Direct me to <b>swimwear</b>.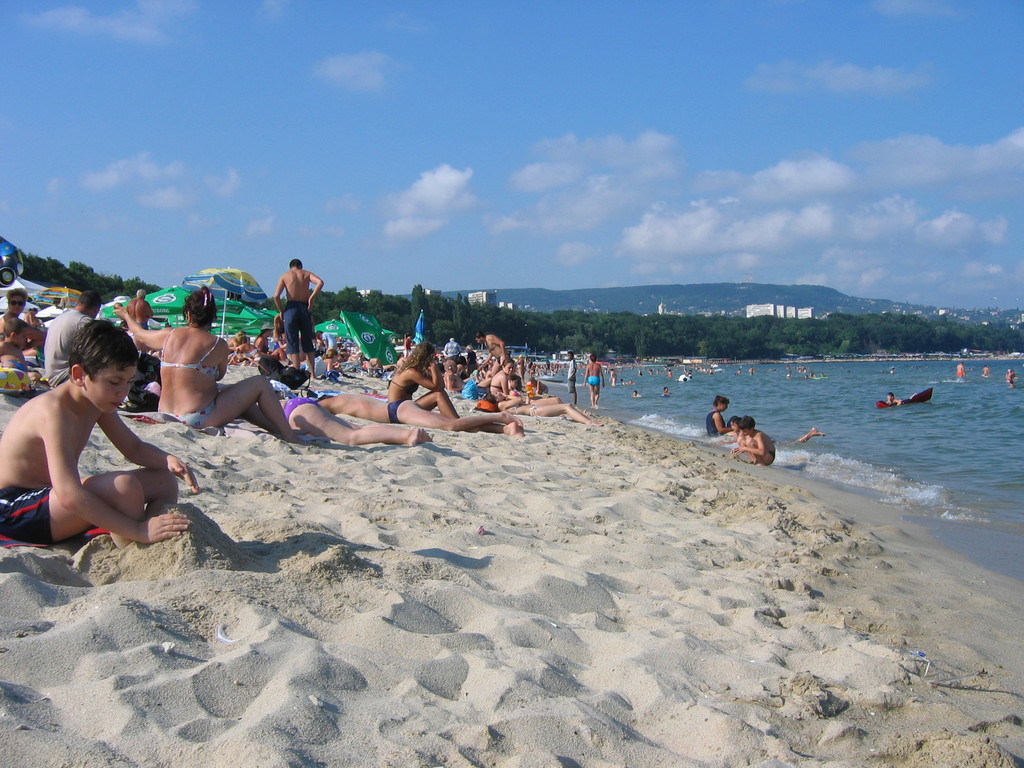
Direction: x1=0, y1=484, x2=90, y2=550.
